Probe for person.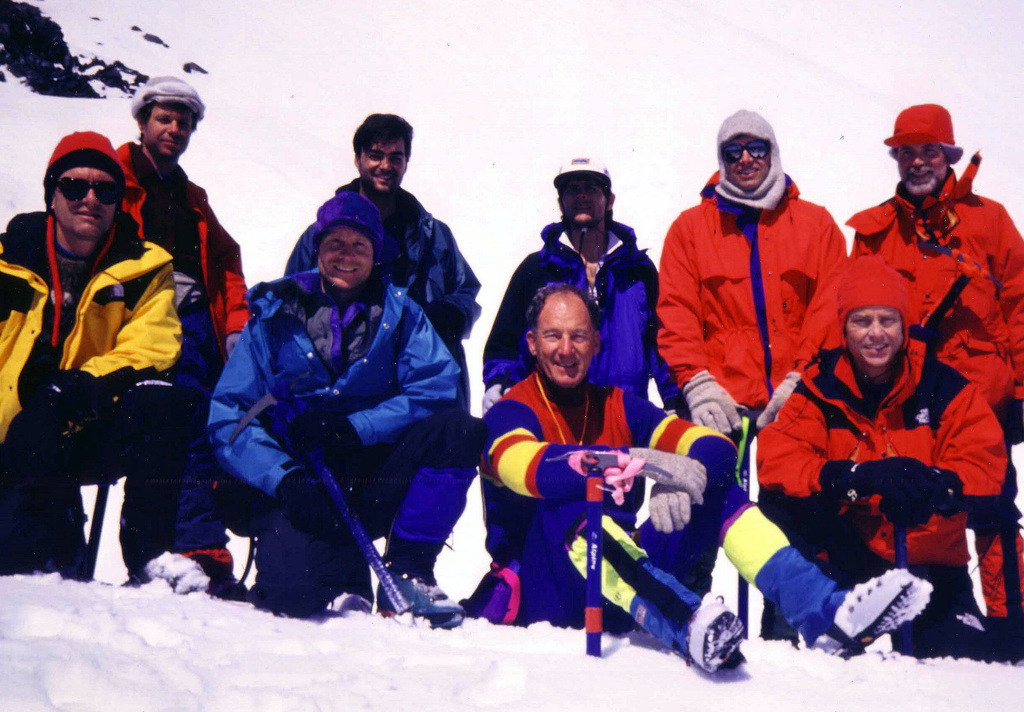
Probe result: (277,113,484,620).
